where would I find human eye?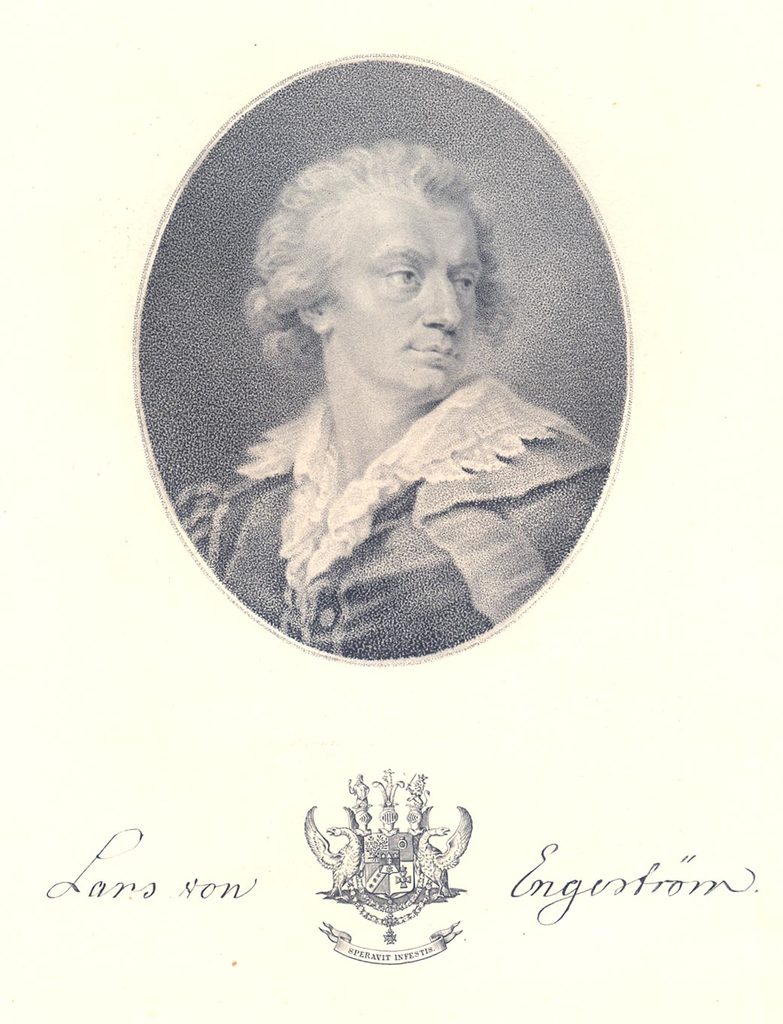
At BBox(376, 259, 423, 293).
